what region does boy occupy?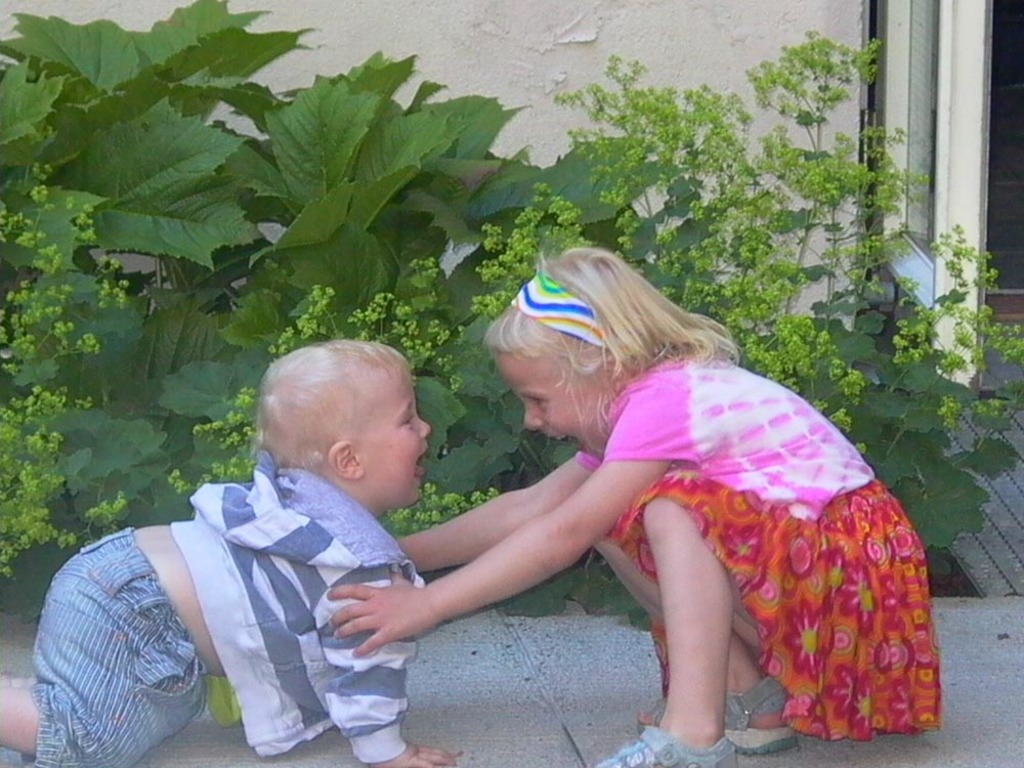
left=0, top=341, right=460, bottom=767.
